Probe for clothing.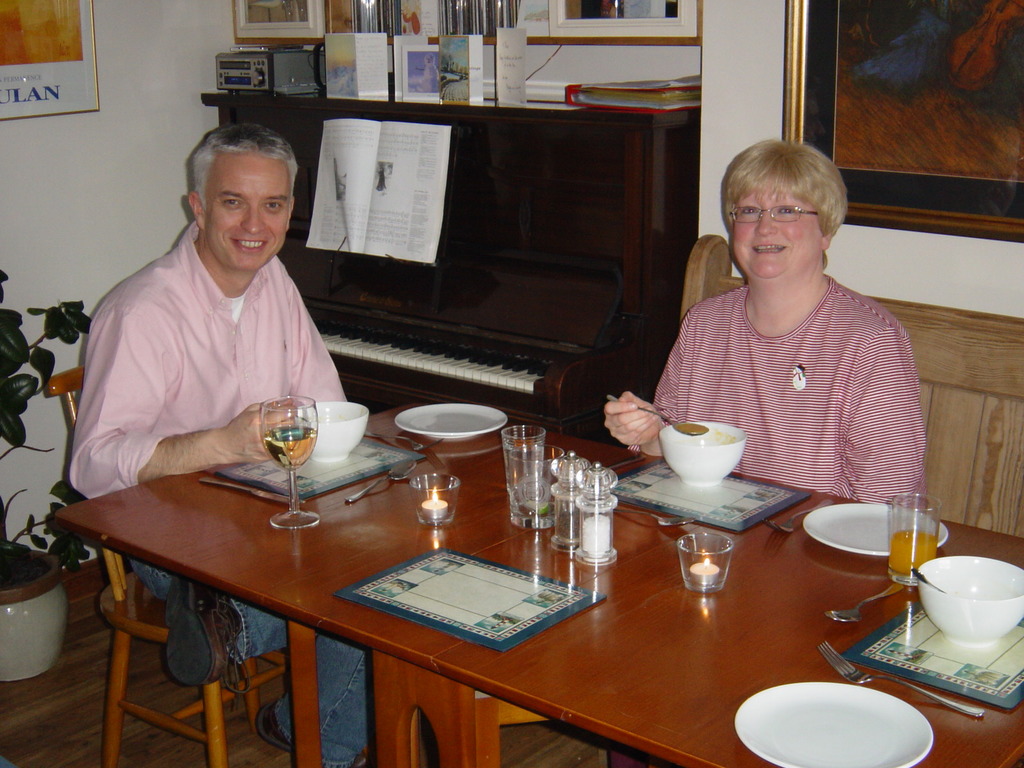
Probe result: l=630, t=281, r=929, b=506.
